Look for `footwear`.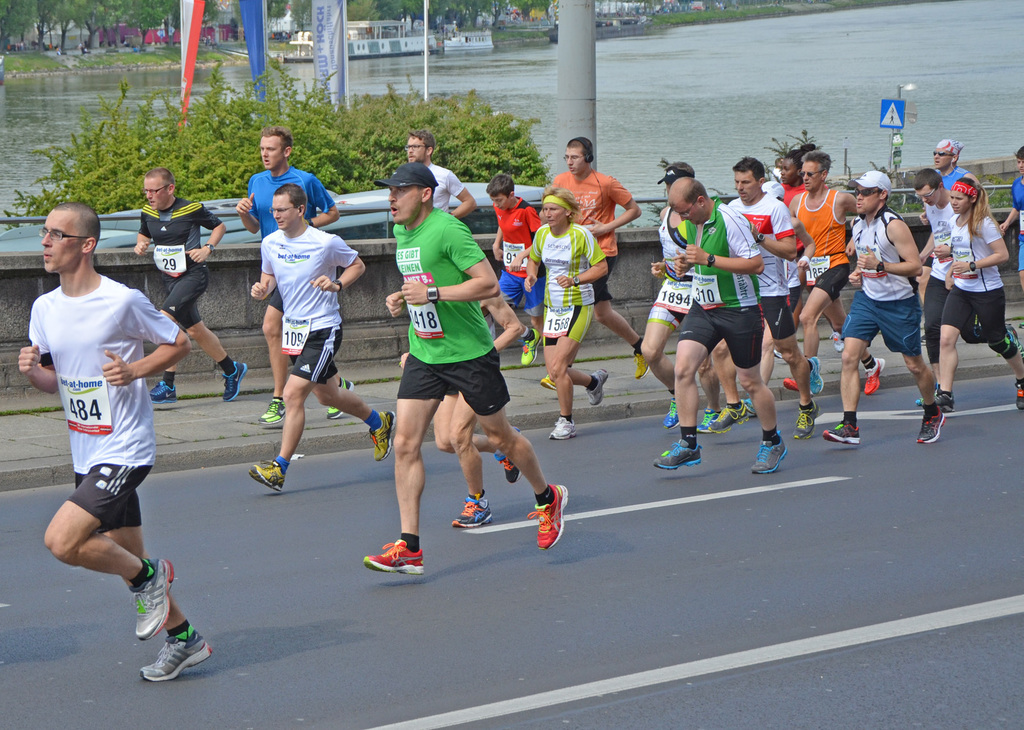
Found: 591 369 609 406.
